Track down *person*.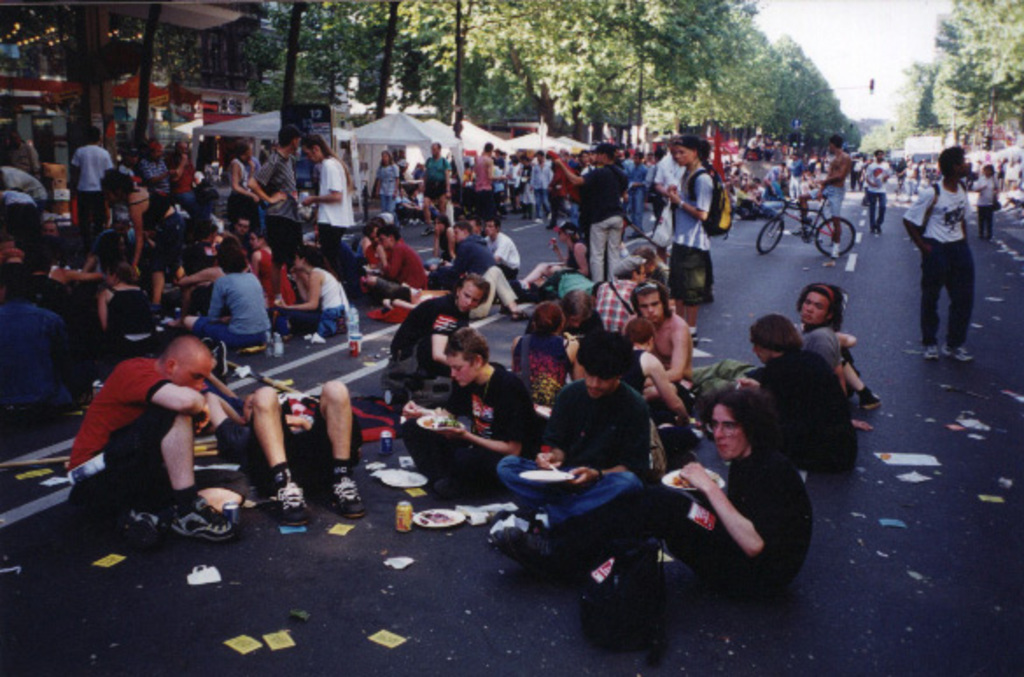
Tracked to rect(301, 133, 355, 282).
